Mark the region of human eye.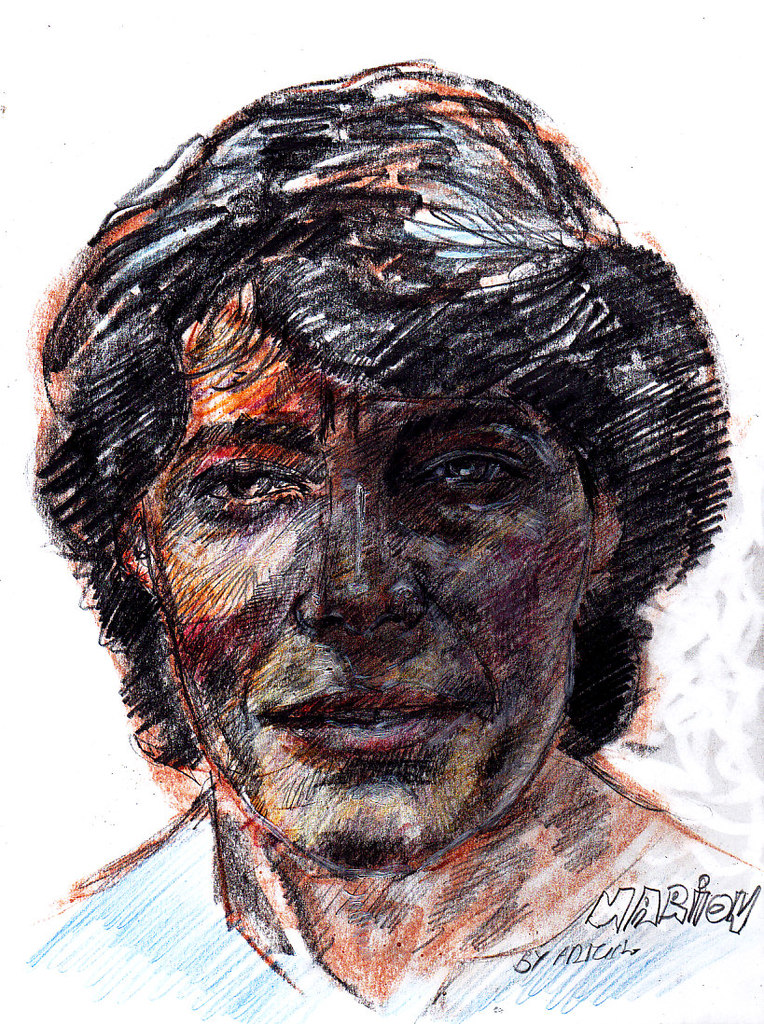
Region: detection(419, 434, 537, 499).
